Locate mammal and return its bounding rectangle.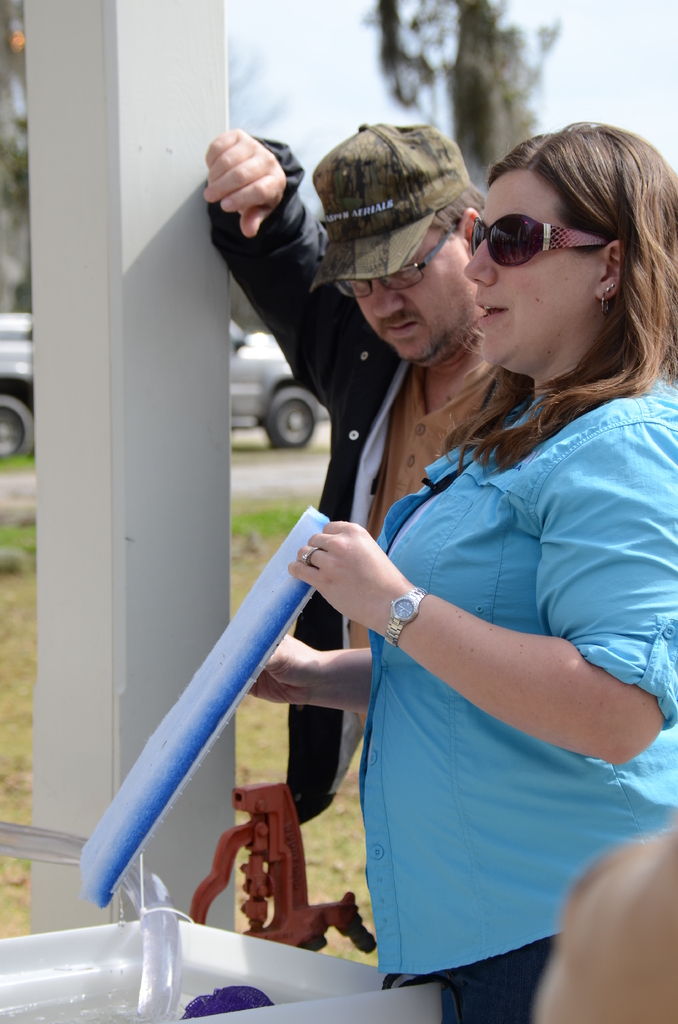
x1=242, y1=118, x2=677, y2=1023.
